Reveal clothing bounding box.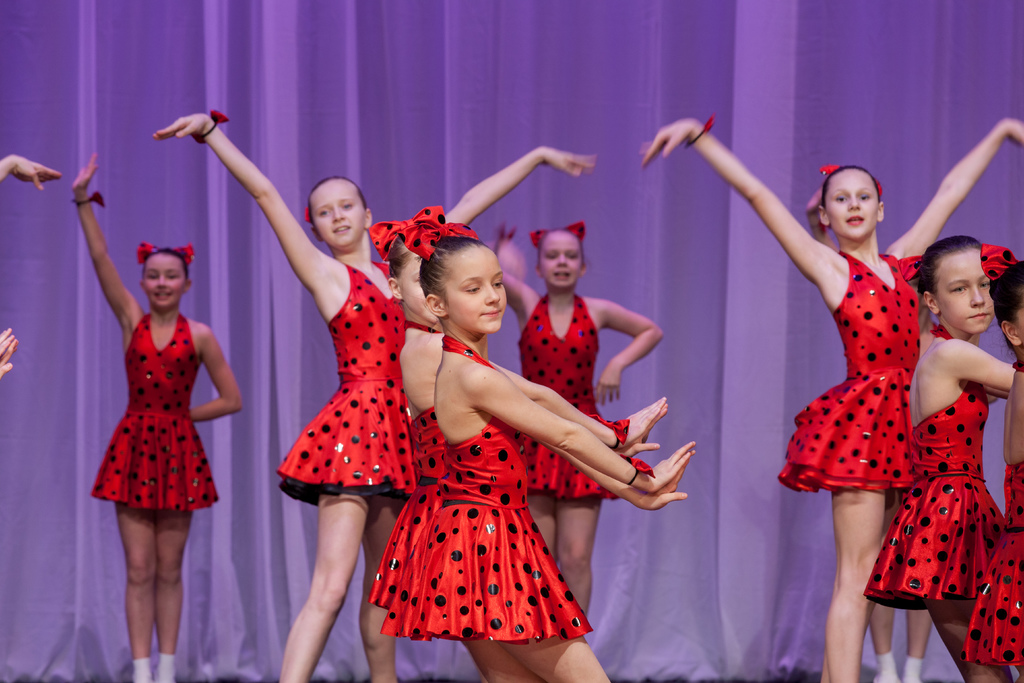
Revealed: bbox=(778, 248, 919, 490).
